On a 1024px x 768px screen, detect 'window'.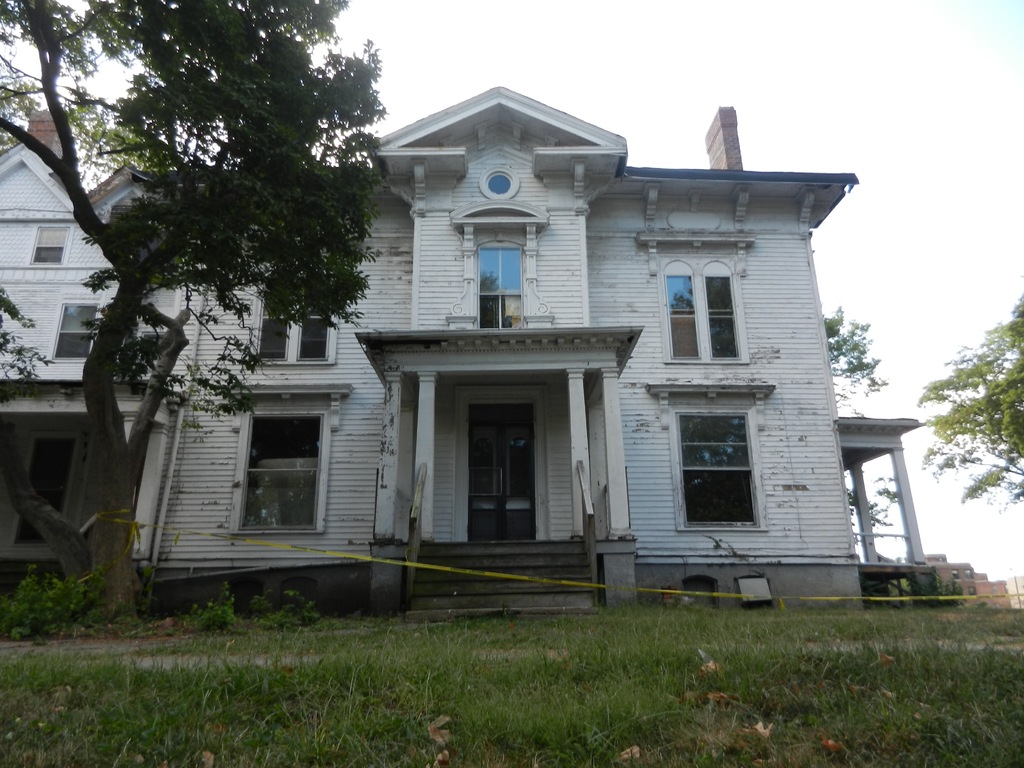
659:258:752:362.
